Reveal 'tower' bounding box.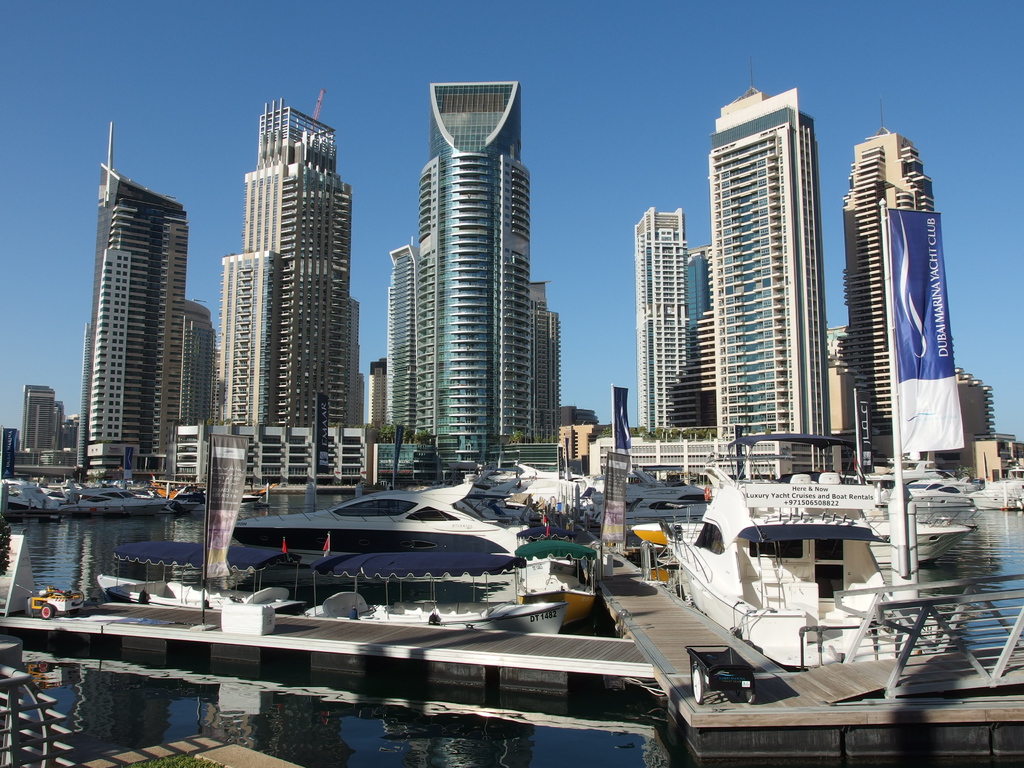
Revealed: (205, 105, 362, 458).
